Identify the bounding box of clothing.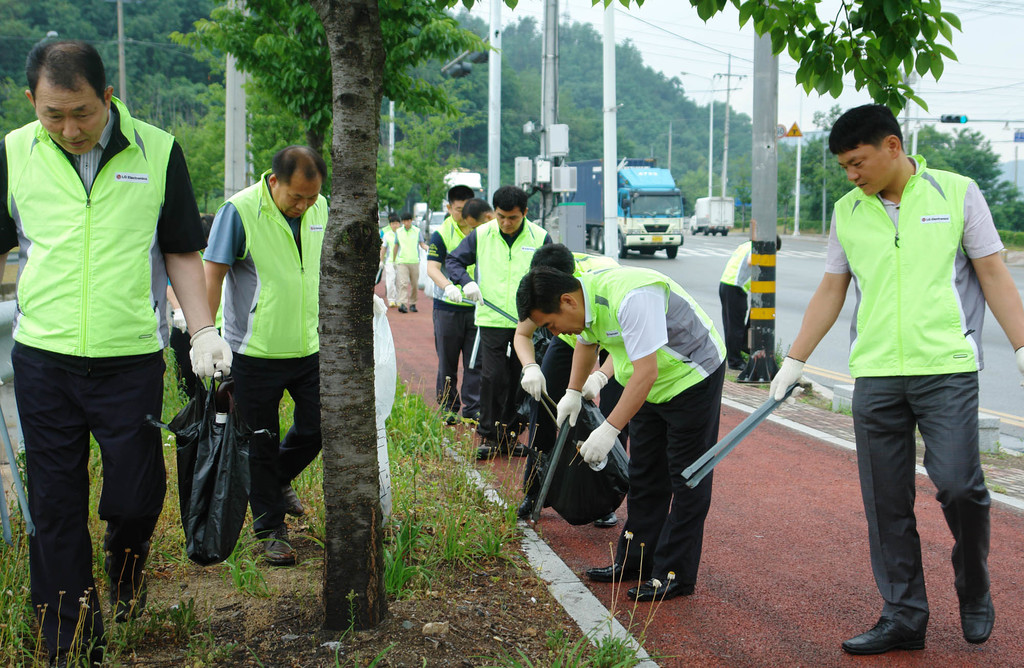
left=477, top=325, right=527, bottom=451.
